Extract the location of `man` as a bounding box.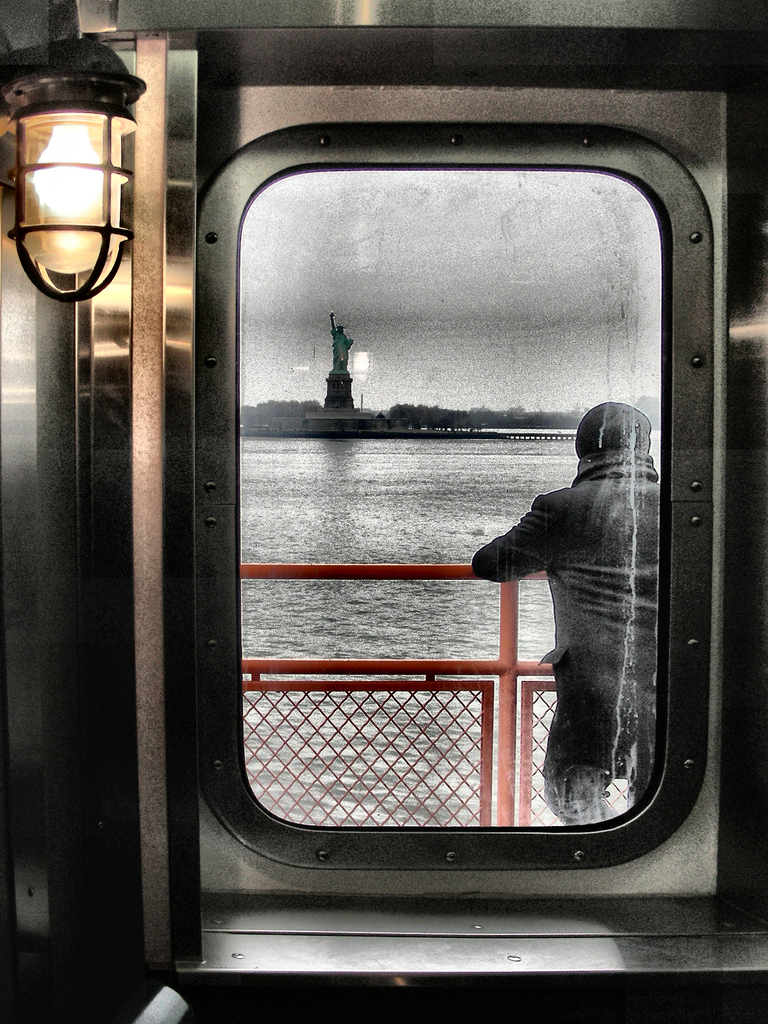
[x1=463, y1=391, x2=671, y2=785].
